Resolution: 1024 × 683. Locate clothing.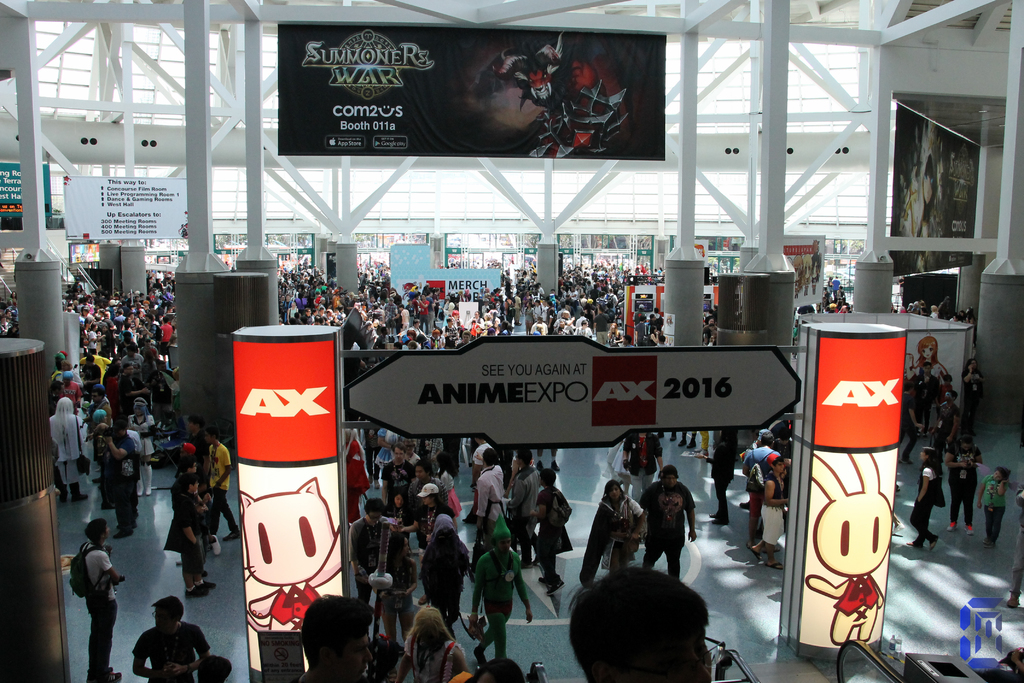
(x1=760, y1=470, x2=781, y2=545).
